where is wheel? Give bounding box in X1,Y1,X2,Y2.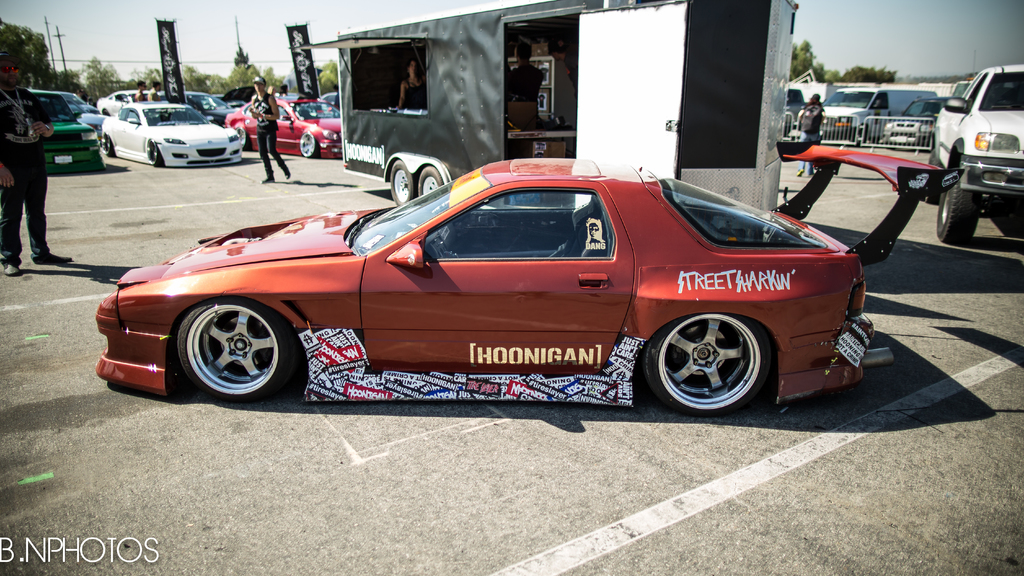
299,133,315,156.
